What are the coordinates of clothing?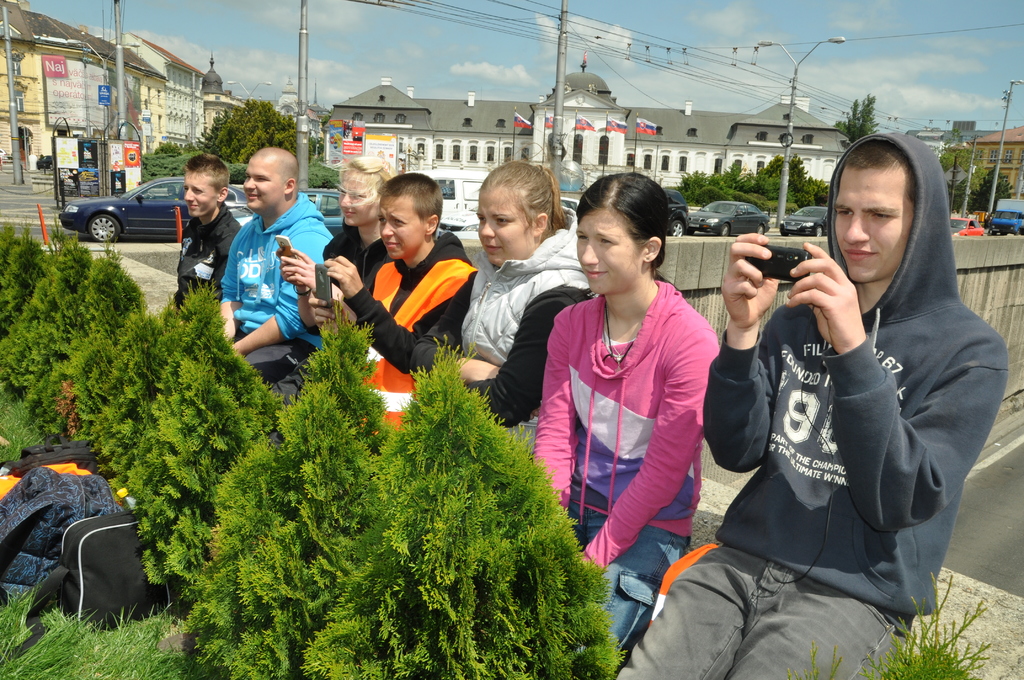
box(183, 202, 241, 295).
